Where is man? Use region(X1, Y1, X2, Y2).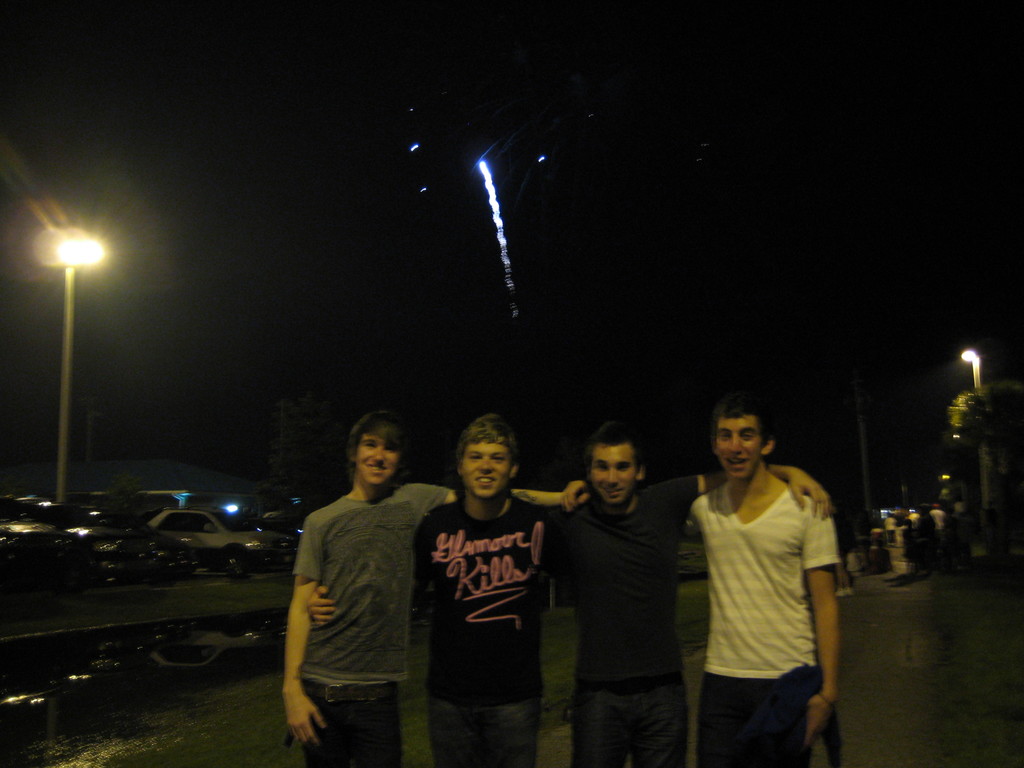
region(285, 413, 598, 767).
